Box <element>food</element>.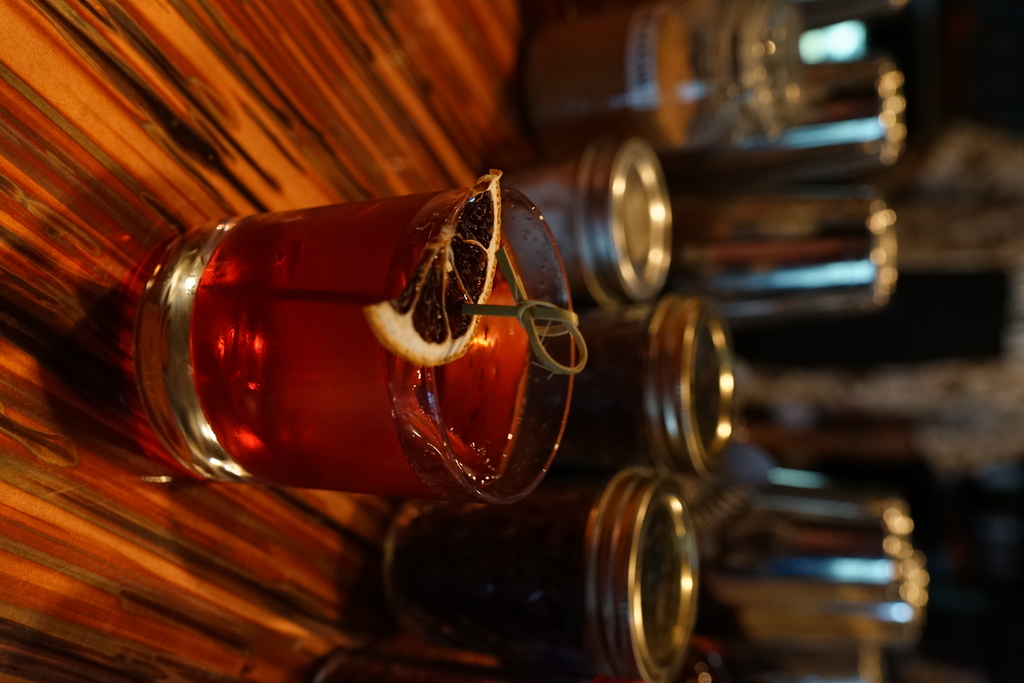
{"x1": 367, "y1": 168, "x2": 501, "y2": 365}.
